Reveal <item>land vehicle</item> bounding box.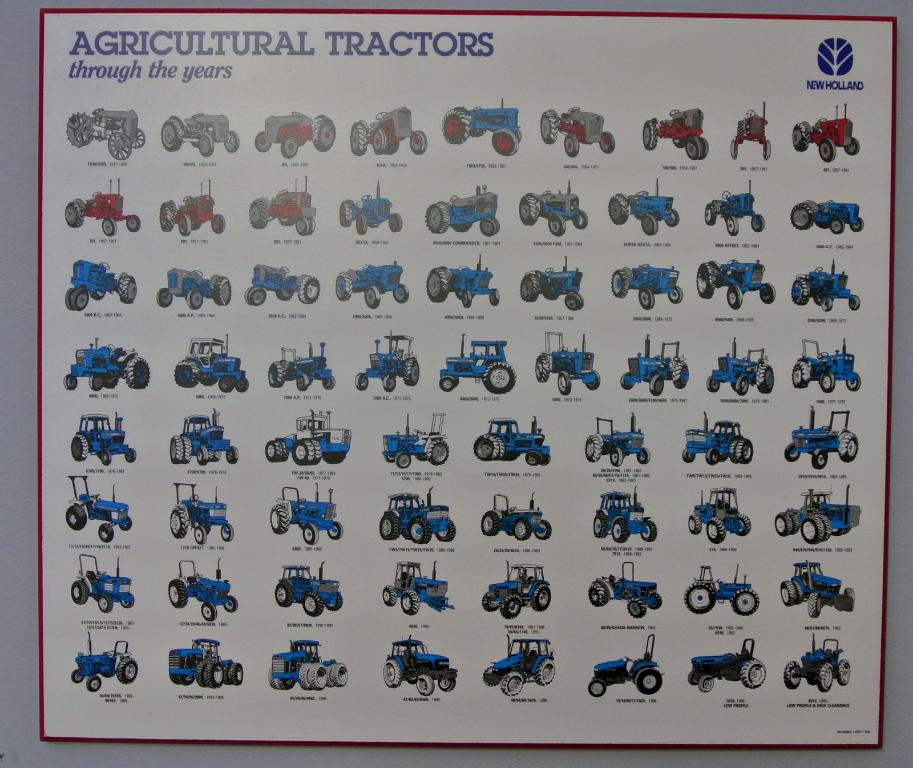
Revealed: l=620, t=335, r=690, b=396.
